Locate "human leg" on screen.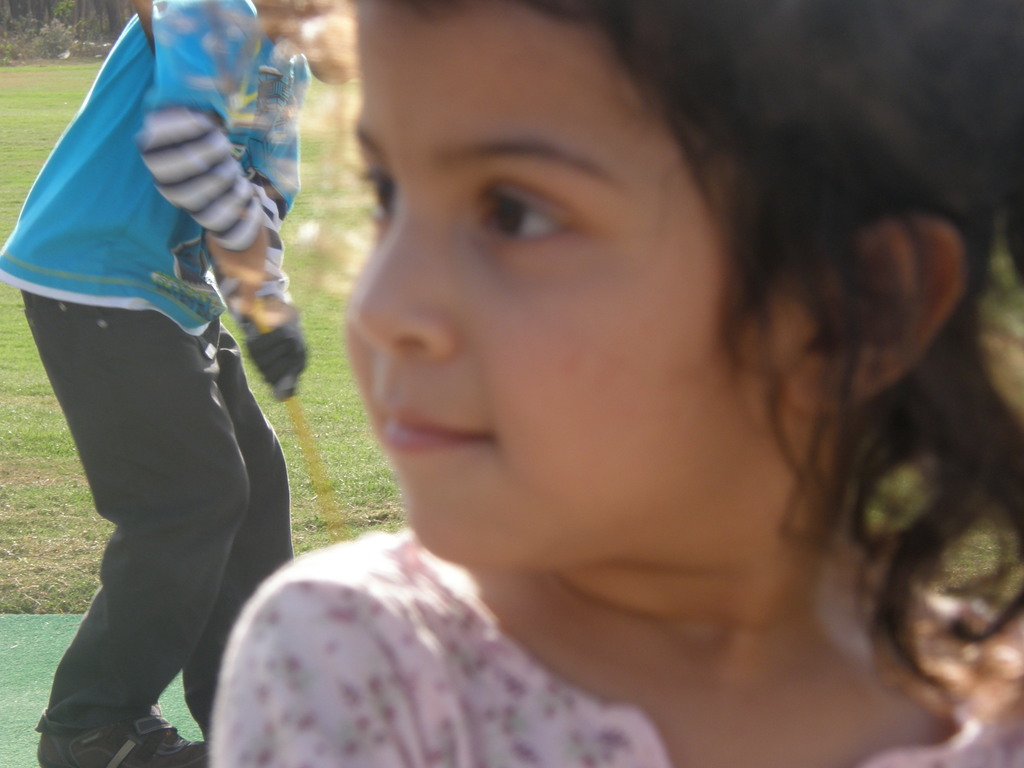
On screen at (179,324,286,741).
